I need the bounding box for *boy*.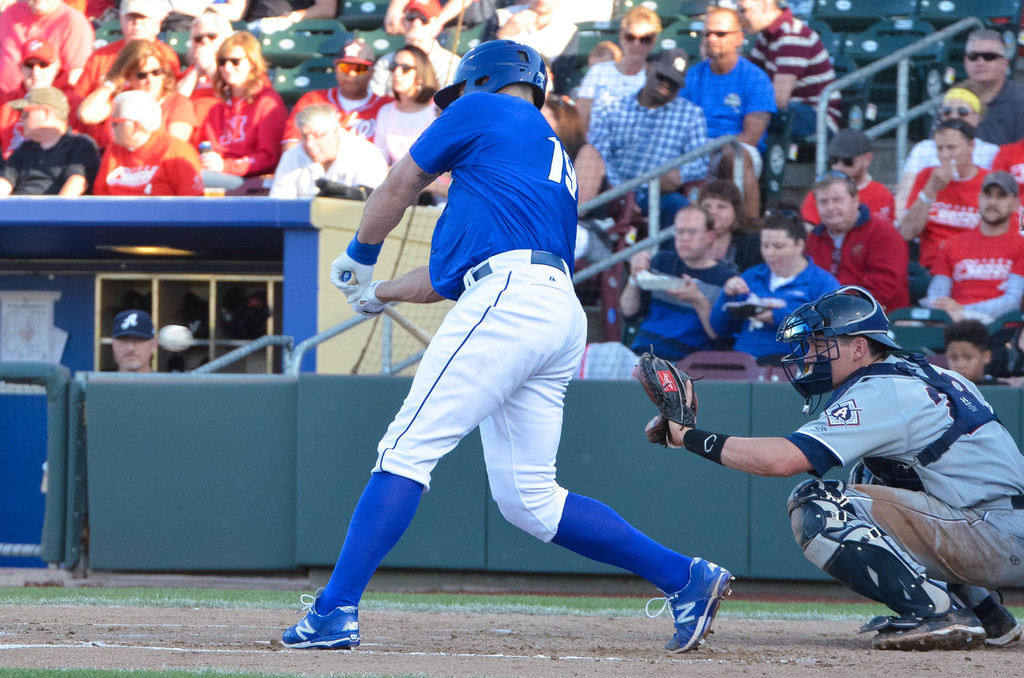
Here it is: Rect(797, 125, 892, 234).
